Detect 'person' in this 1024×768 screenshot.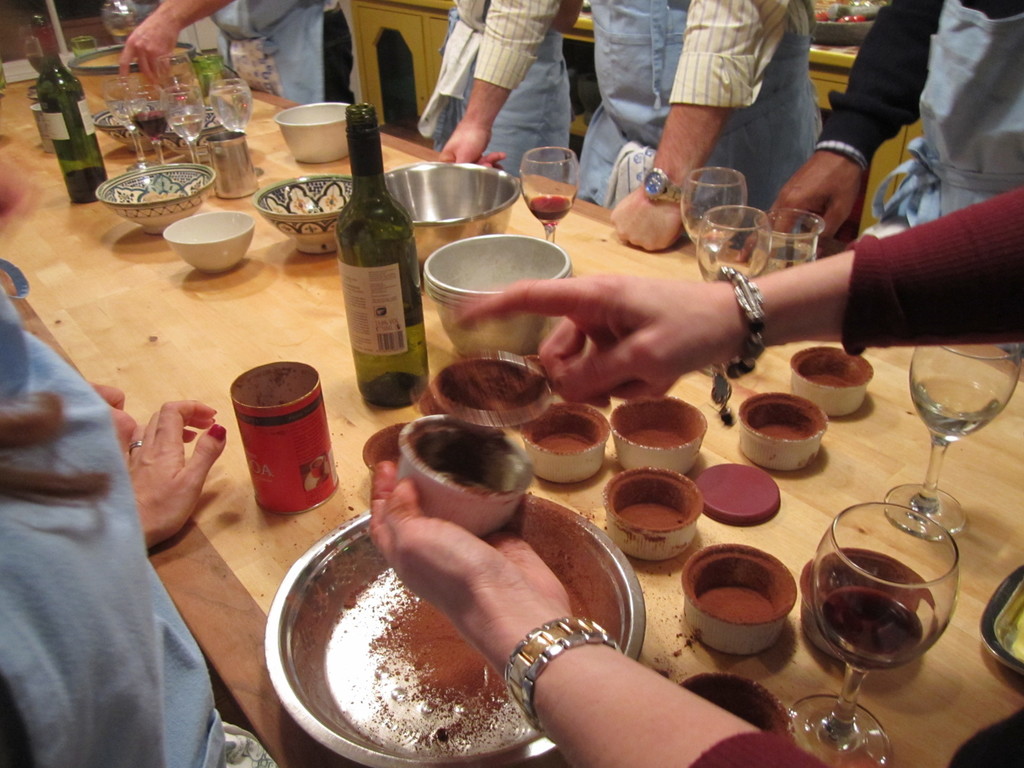
Detection: bbox(436, 0, 824, 253).
